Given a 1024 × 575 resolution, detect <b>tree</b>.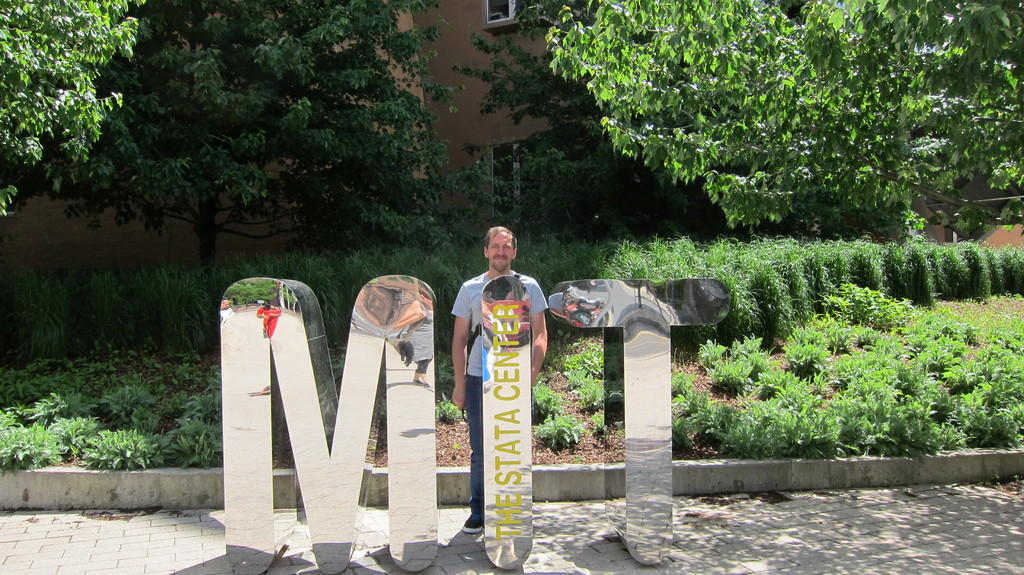
544:0:1023:238.
